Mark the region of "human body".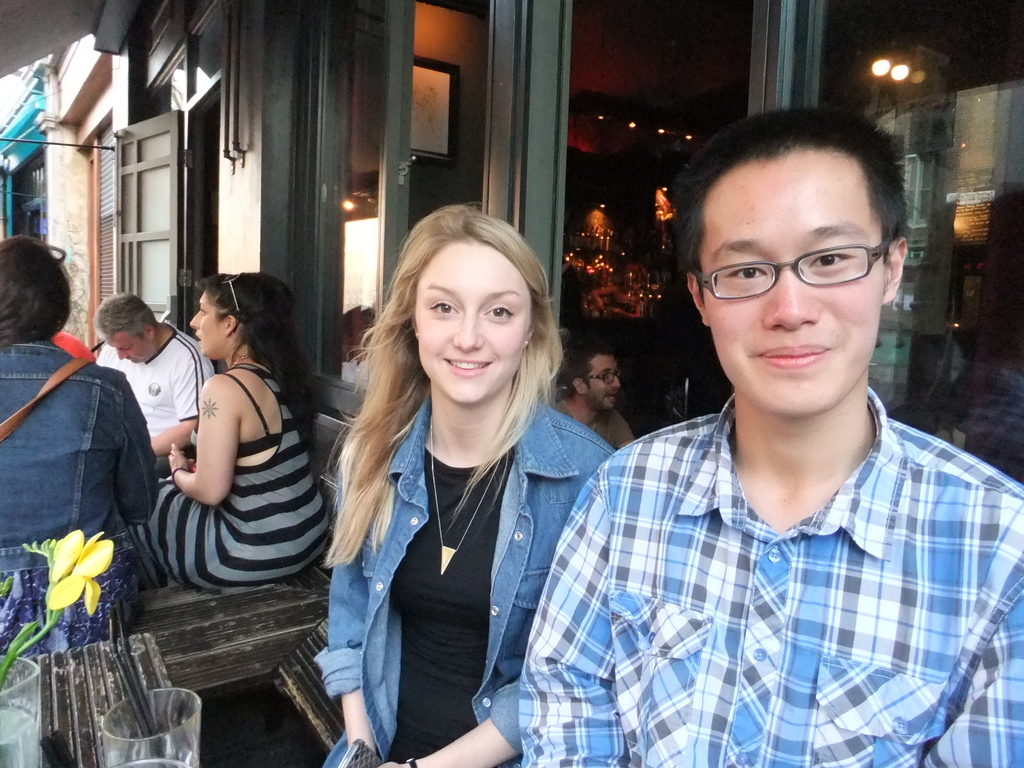
Region: x1=528, y1=410, x2=1023, y2=767.
